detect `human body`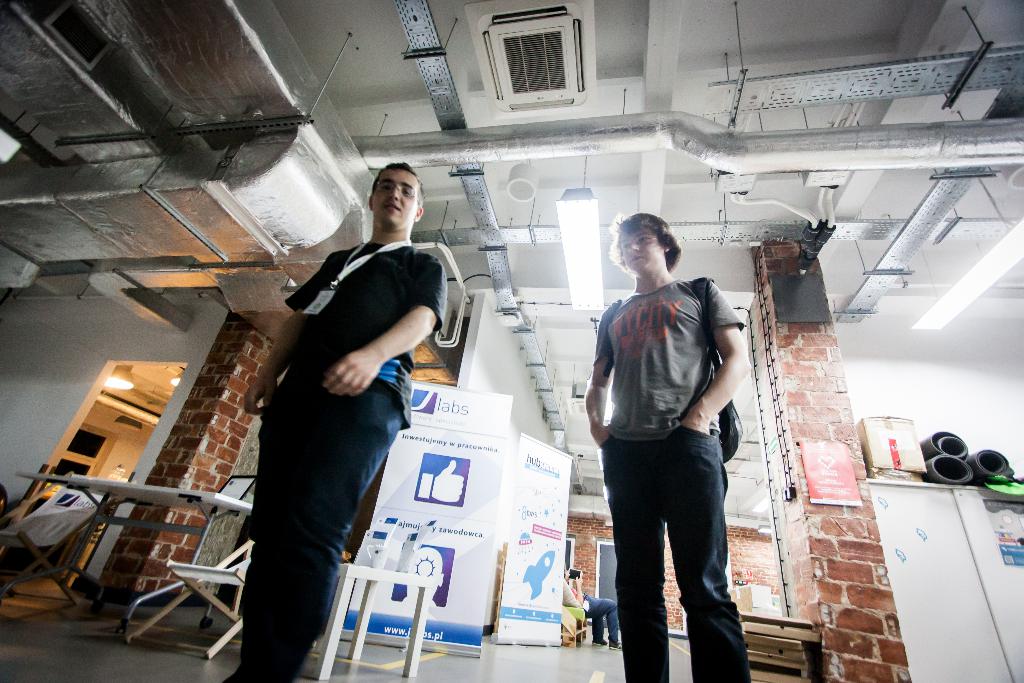
x1=237, y1=236, x2=450, y2=682
